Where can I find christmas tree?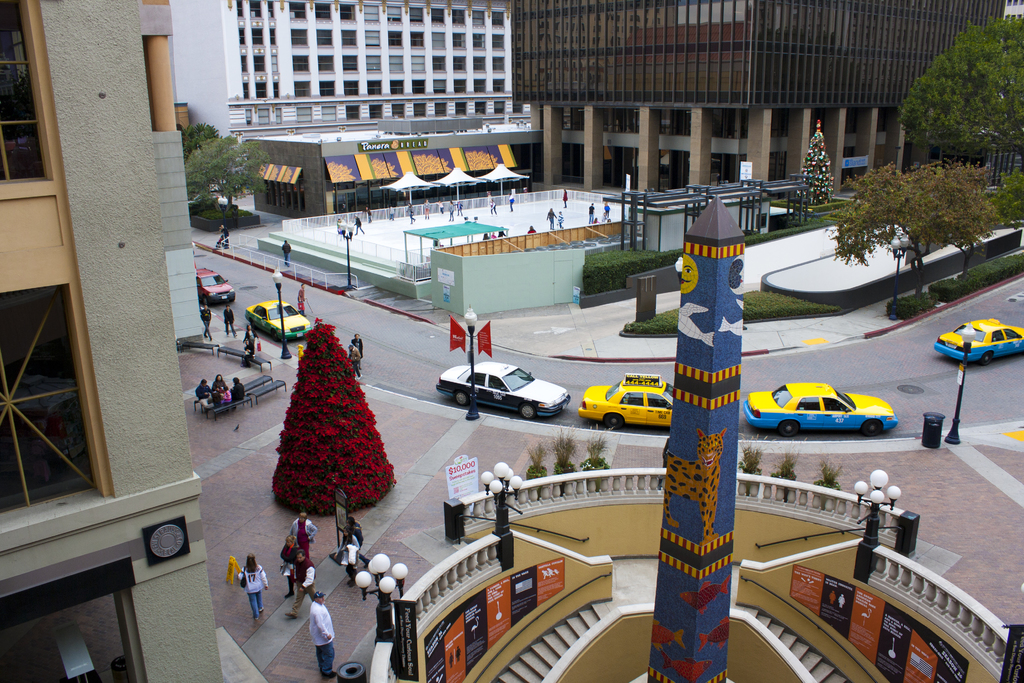
You can find it at [273, 320, 401, 518].
